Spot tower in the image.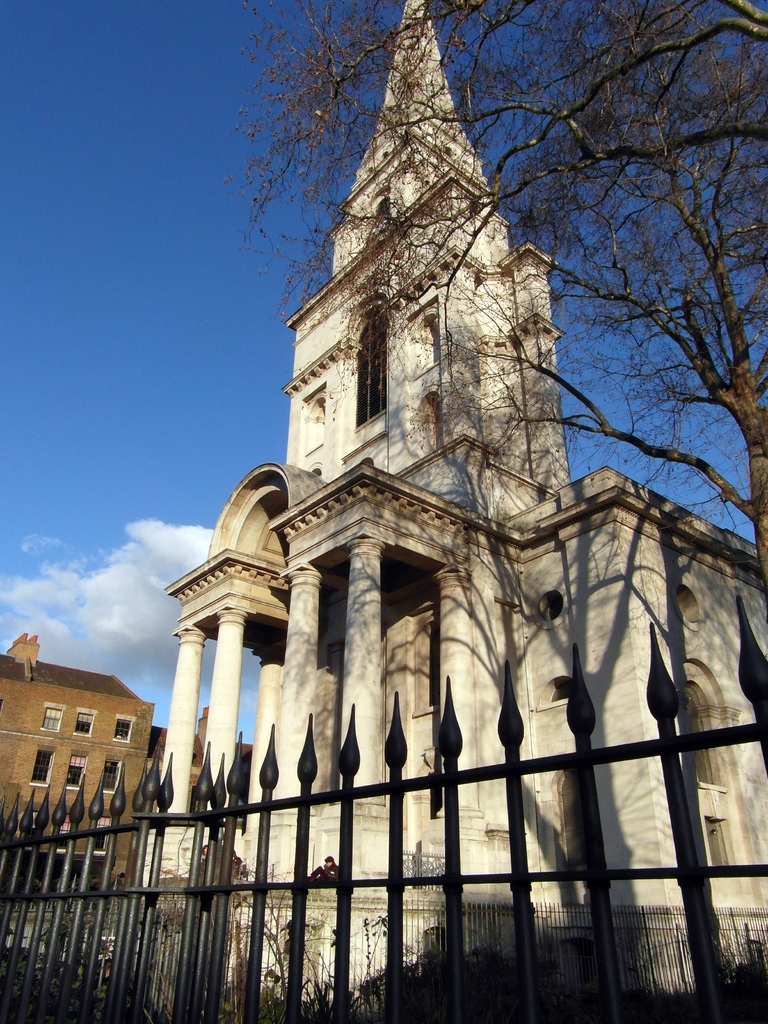
tower found at BBox(145, 0, 767, 1016).
